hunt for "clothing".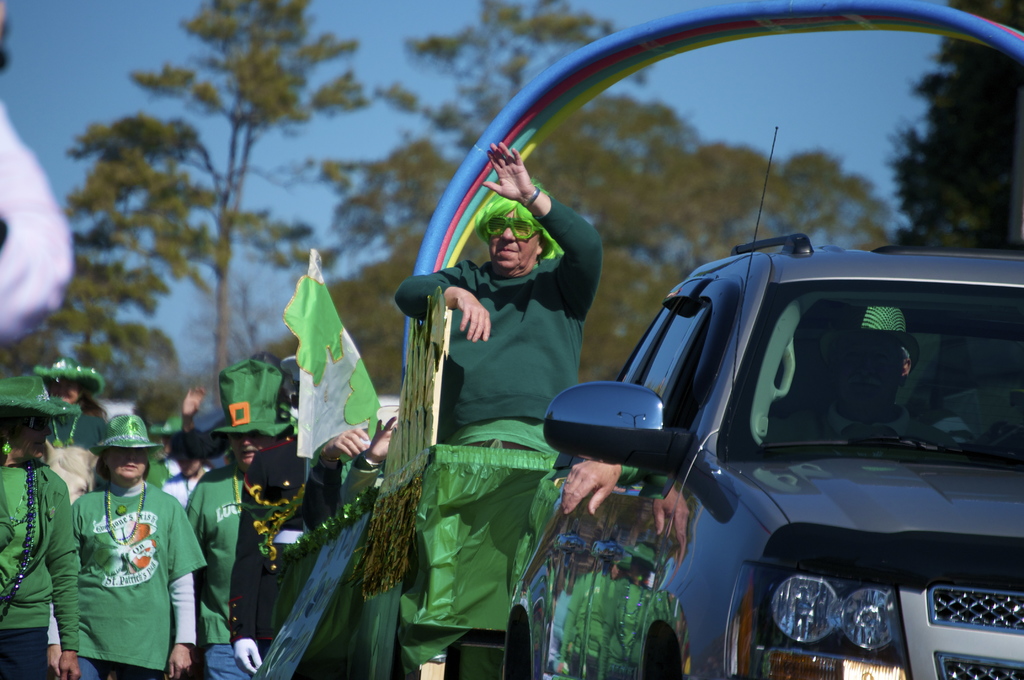
Hunted down at crop(183, 465, 242, 679).
